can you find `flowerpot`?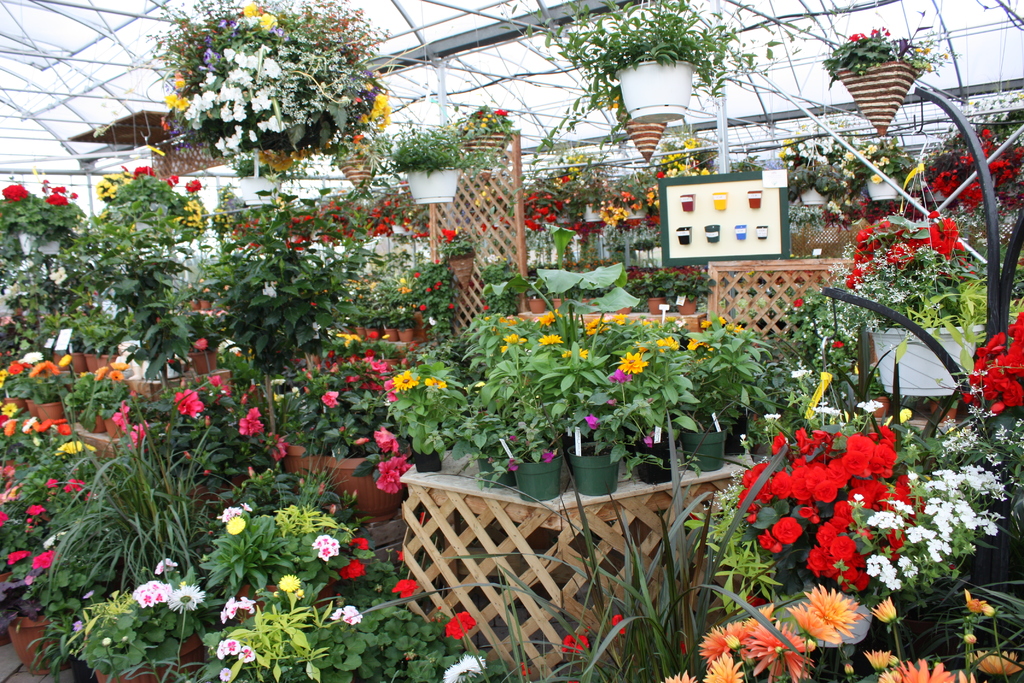
Yes, bounding box: detection(565, 441, 624, 497).
